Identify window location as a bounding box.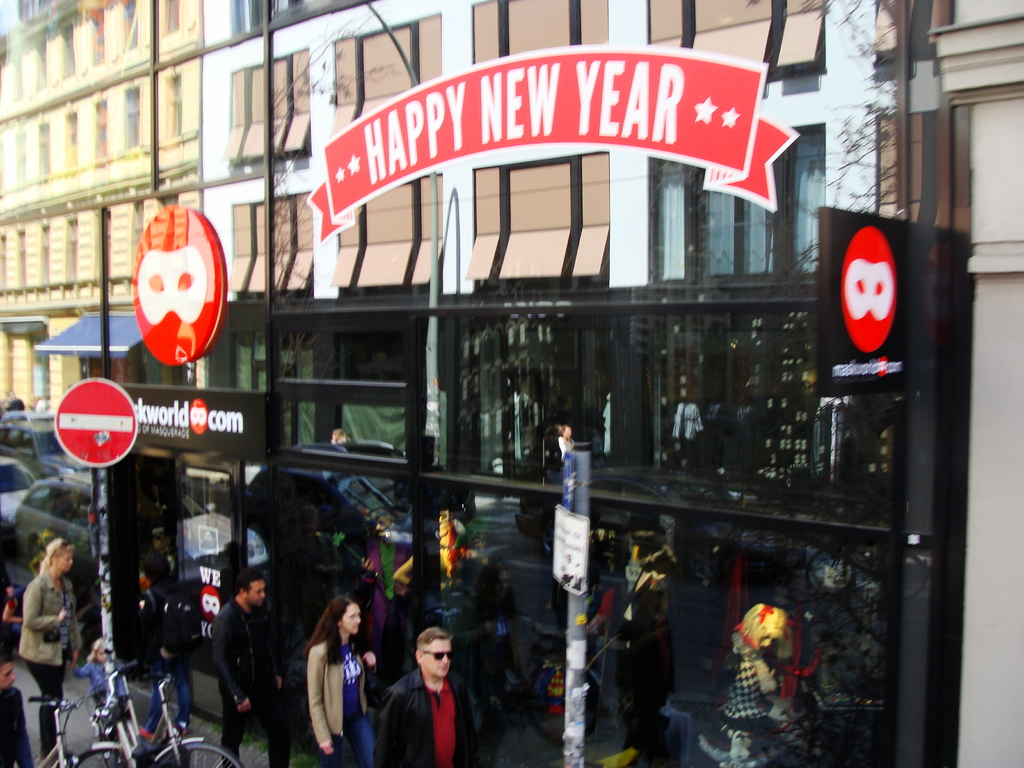
[left=465, top=152, right=609, bottom=297].
